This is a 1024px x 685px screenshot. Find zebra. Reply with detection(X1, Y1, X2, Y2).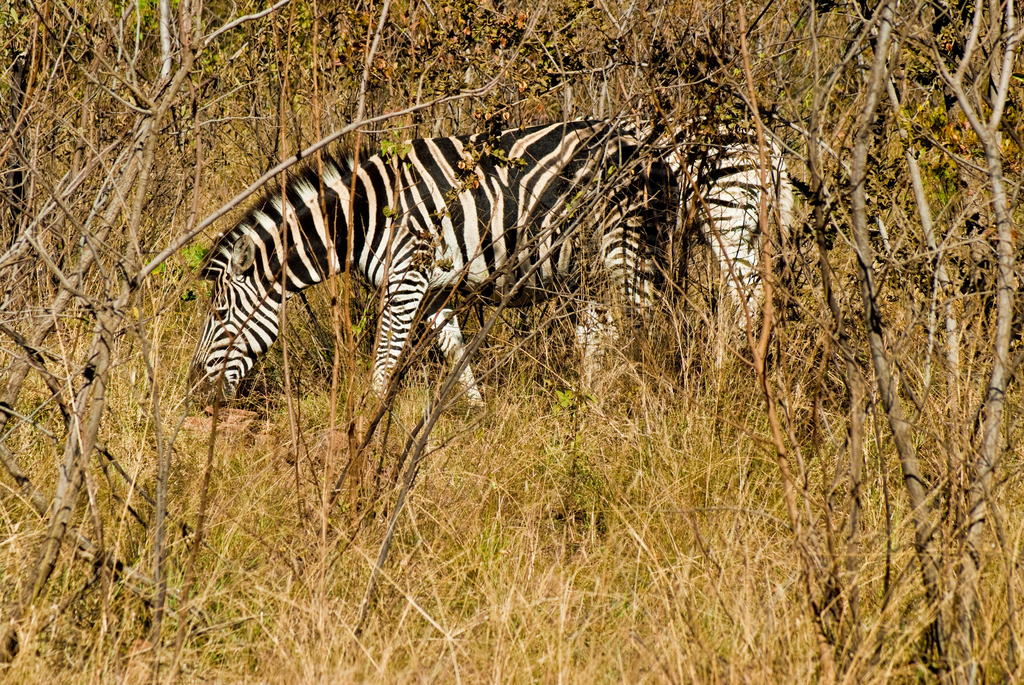
detection(184, 122, 682, 410).
